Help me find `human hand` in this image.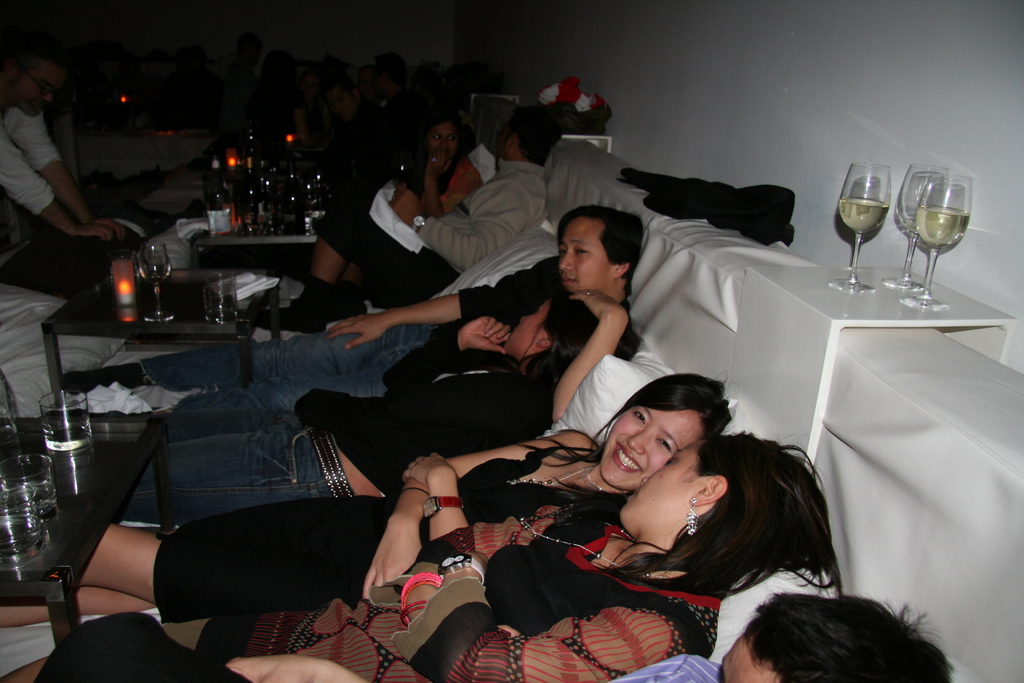
Found it: 226, 653, 317, 682.
